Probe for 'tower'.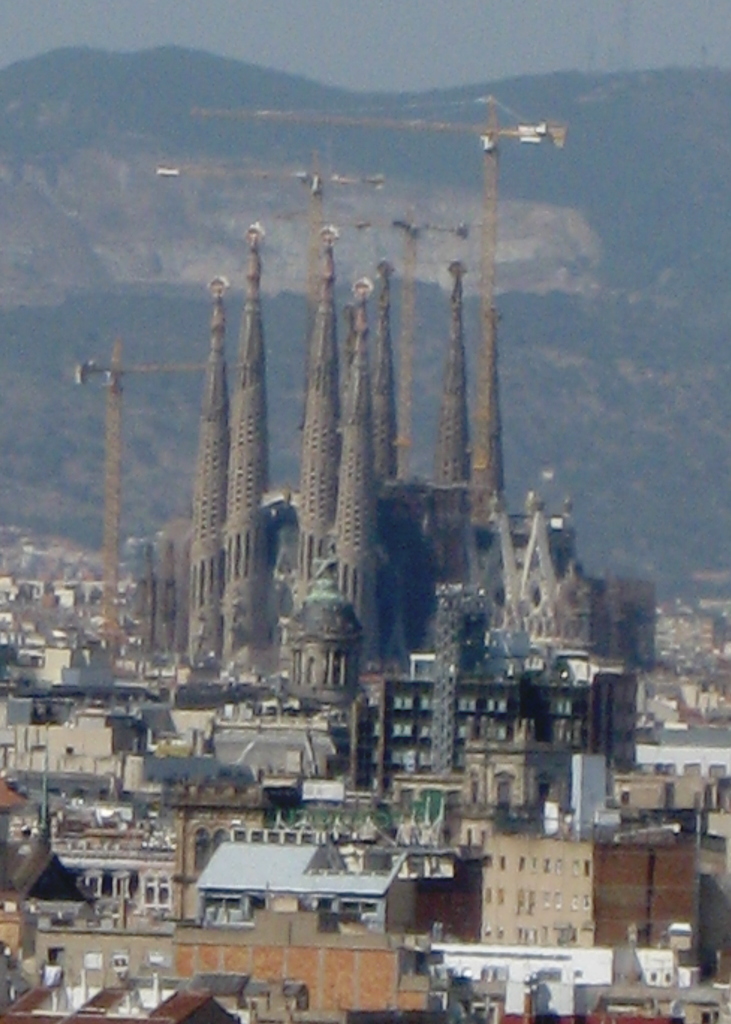
Probe result: bbox(94, 100, 620, 895).
